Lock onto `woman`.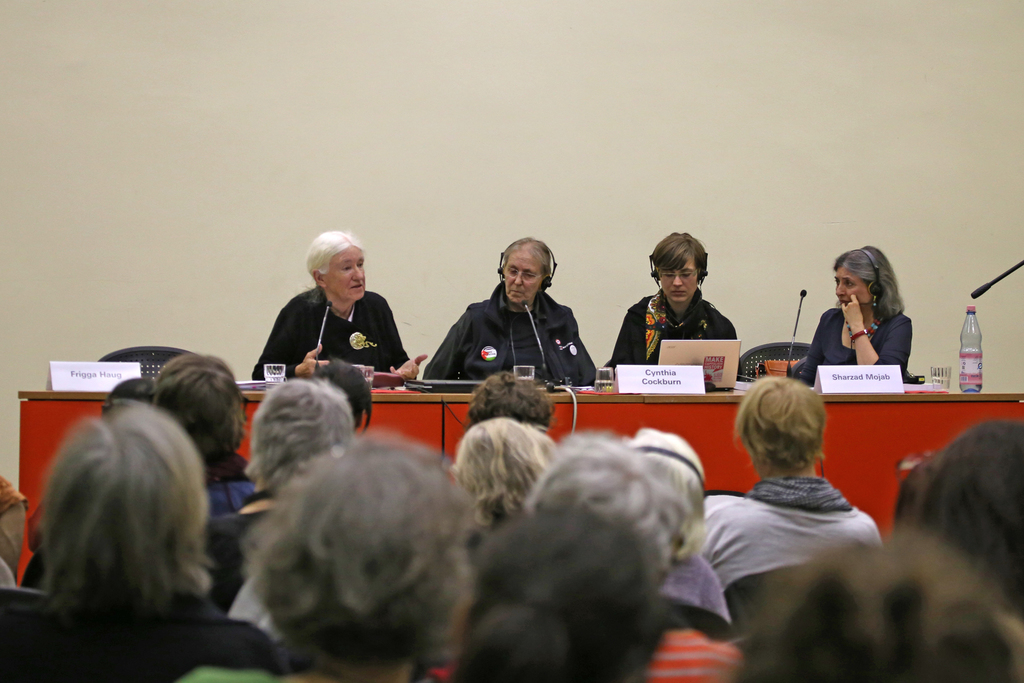
Locked: l=808, t=247, r=929, b=390.
